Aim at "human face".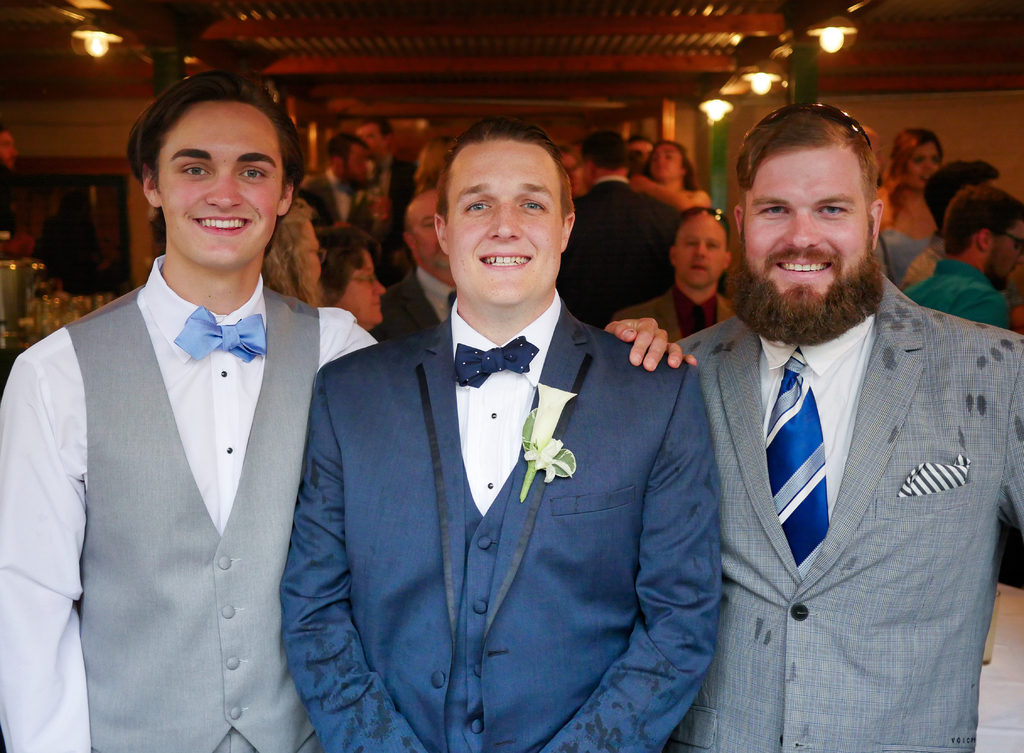
Aimed at [left=158, top=103, right=282, bottom=274].
